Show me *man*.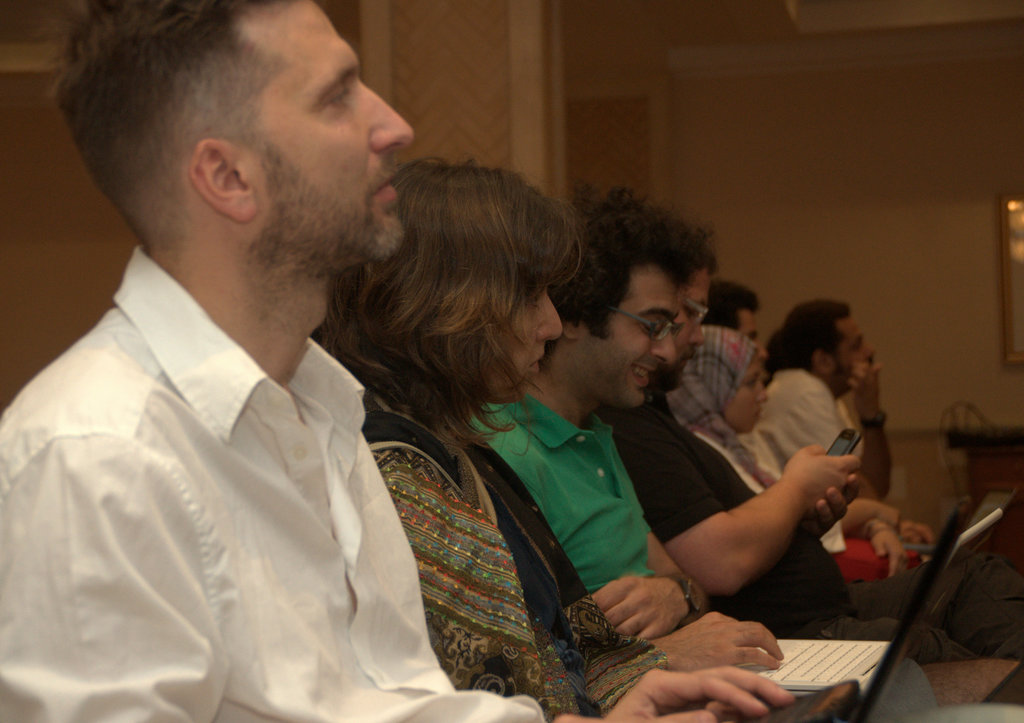
*man* is here: box=[736, 298, 885, 500].
